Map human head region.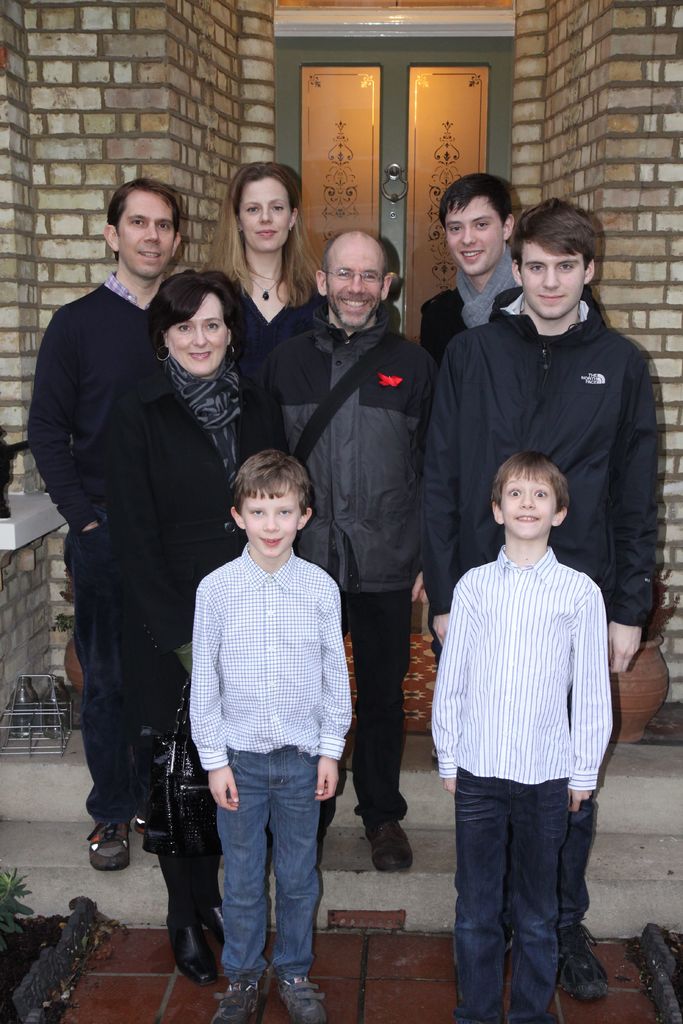
Mapped to {"x1": 509, "y1": 198, "x2": 597, "y2": 317}.
